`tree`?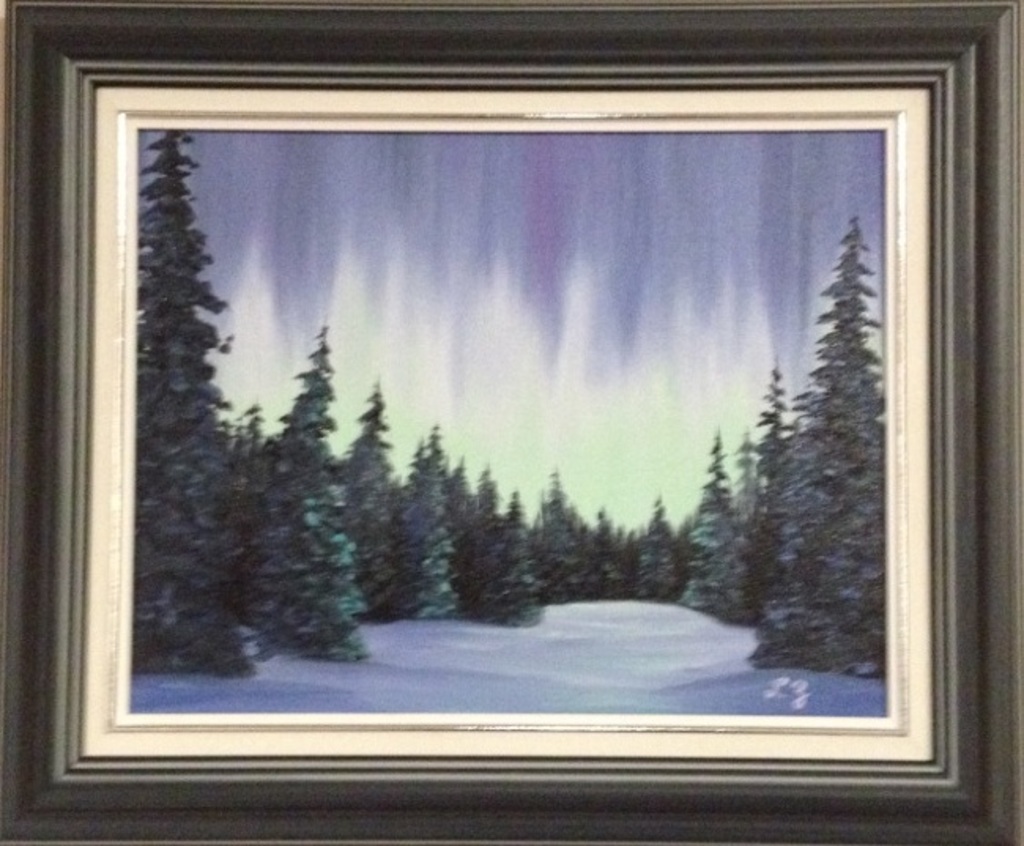
(x1=216, y1=299, x2=365, y2=651)
